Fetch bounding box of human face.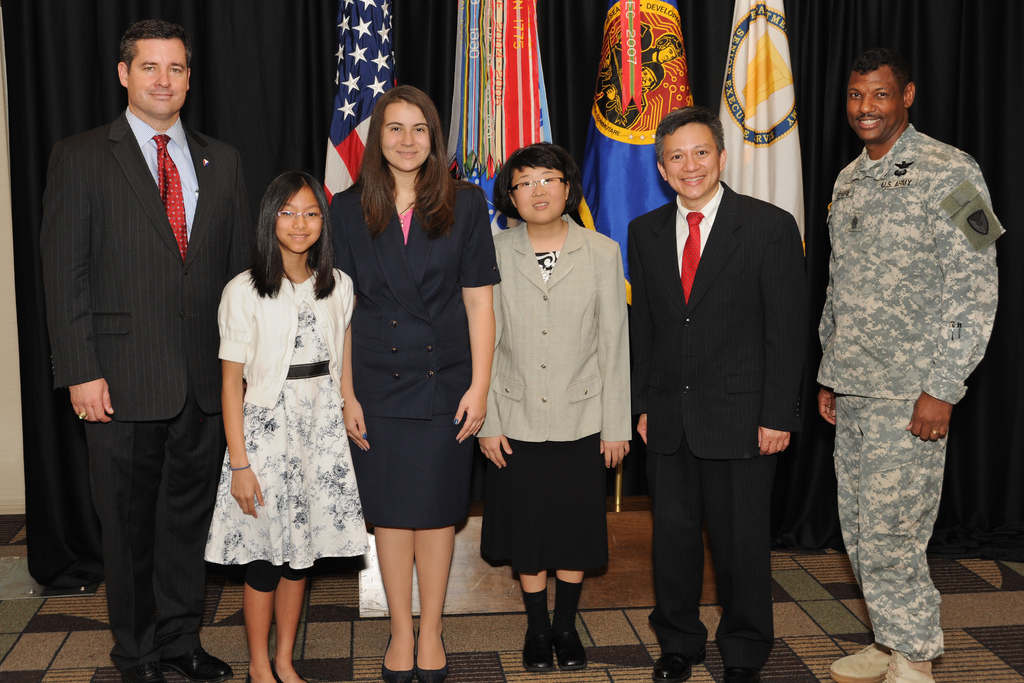
Bbox: {"x1": 847, "y1": 64, "x2": 906, "y2": 144}.
